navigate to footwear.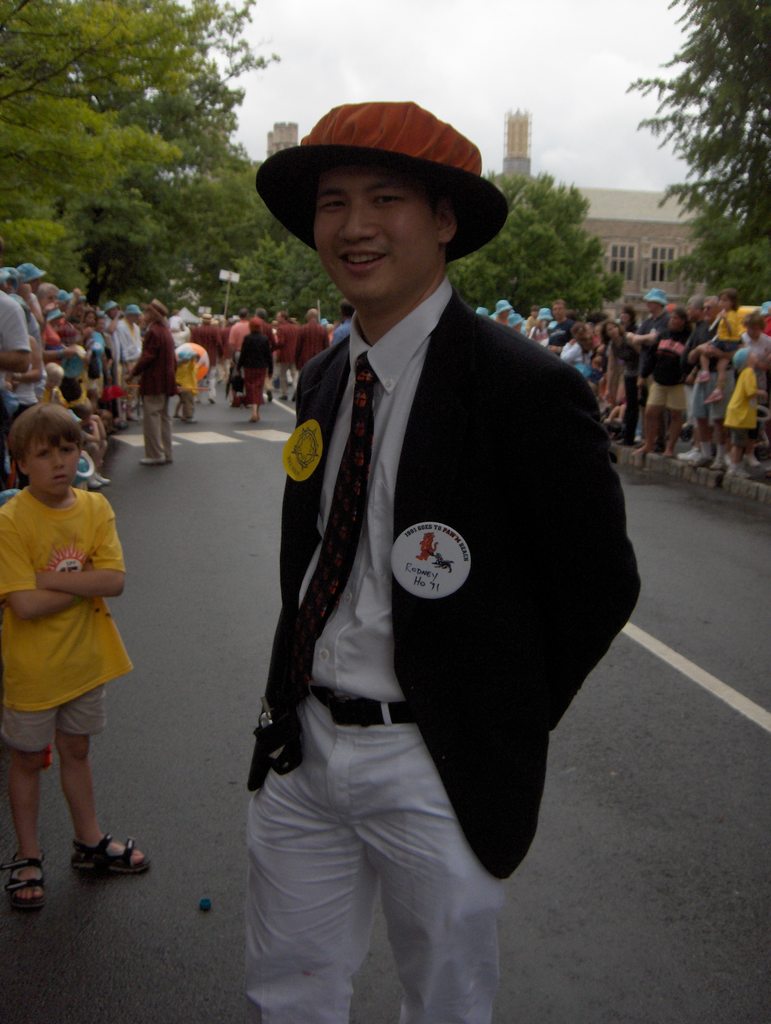
Navigation target: bbox=(754, 438, 768, 447).
